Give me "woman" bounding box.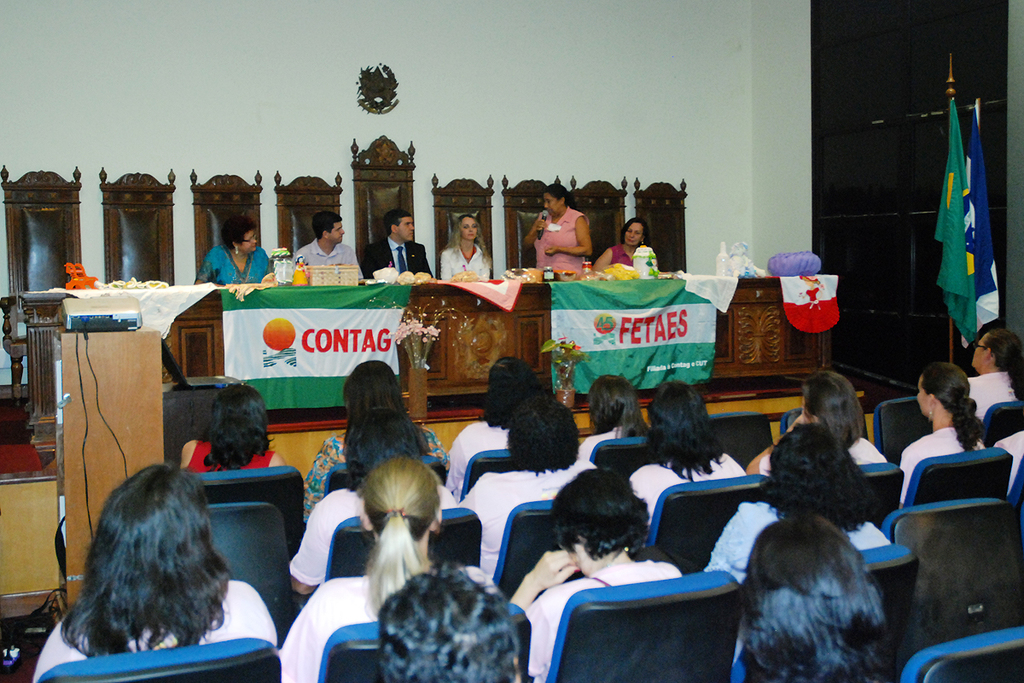
detection(276, 456, 503, 682).
